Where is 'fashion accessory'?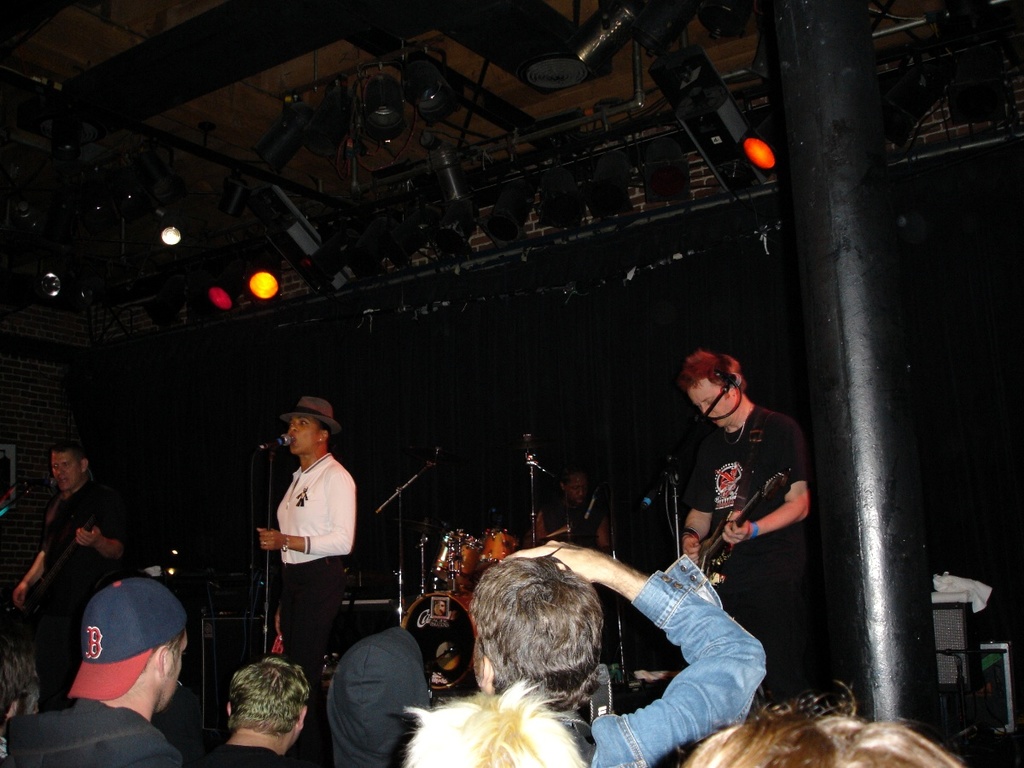
[left=61, top=581, right=187, bottom=699].
